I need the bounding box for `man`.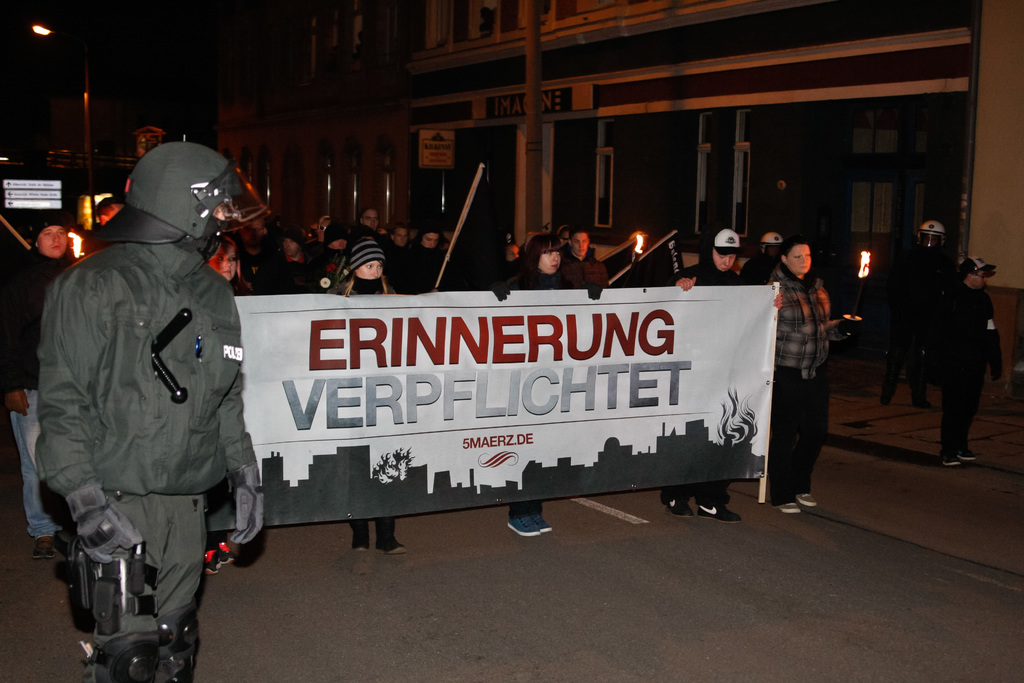
Here it is: bbox(357, 202, 383, 237).
